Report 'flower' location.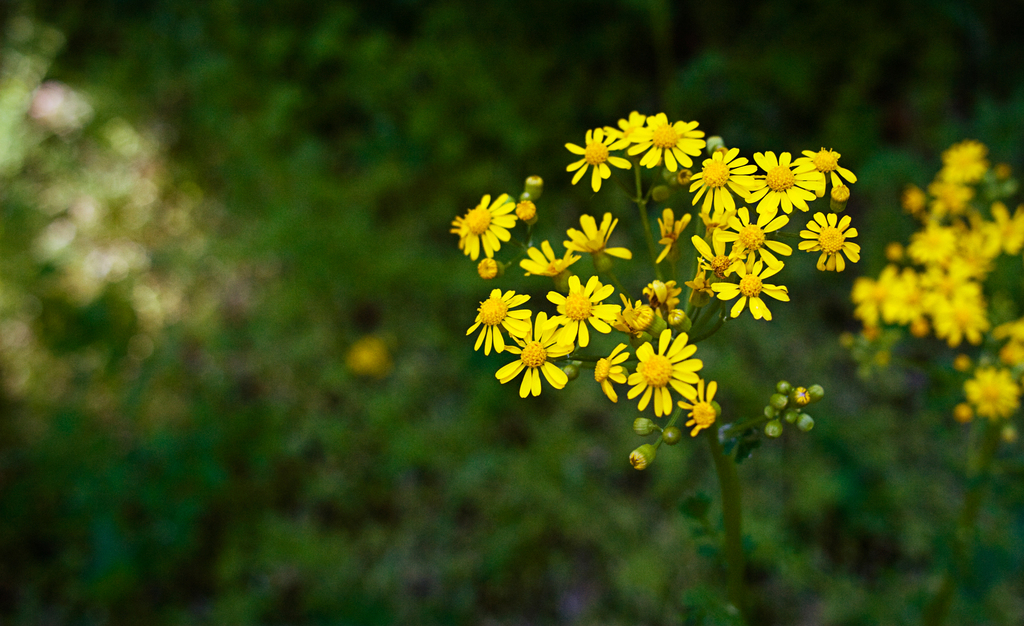
Report: bbox=(524, 175, 541, 203).
